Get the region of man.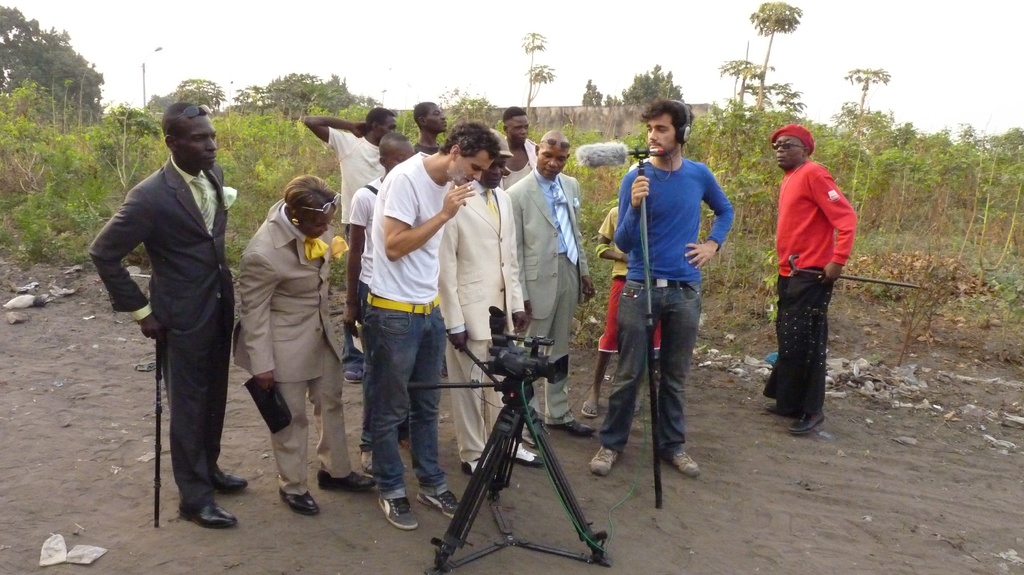
box(767, 127, 858, 439).
